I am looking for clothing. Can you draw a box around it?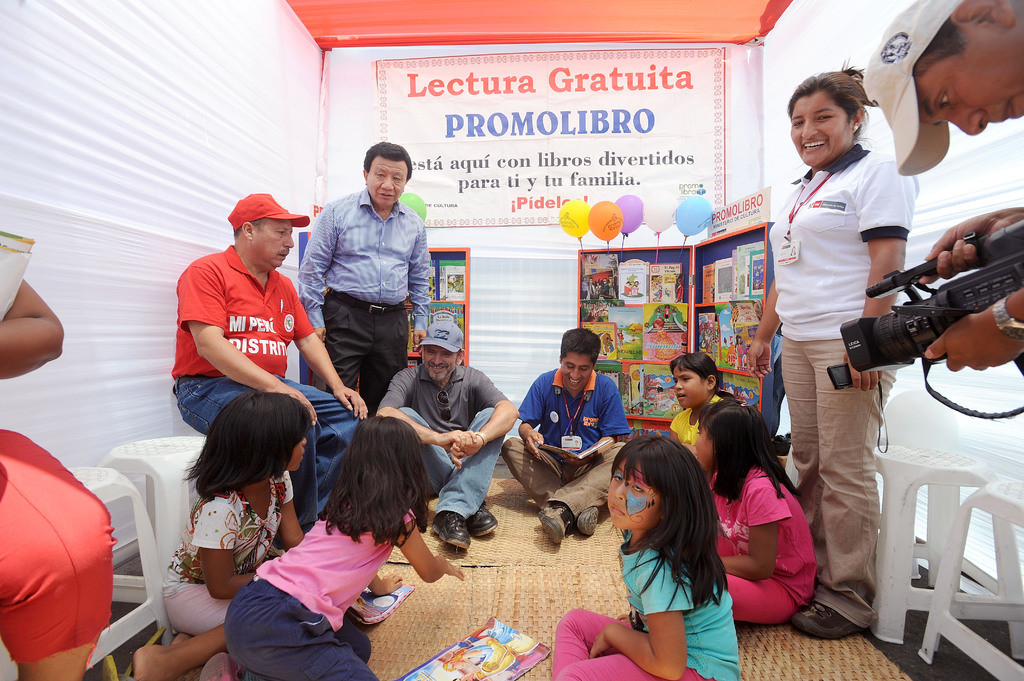
Sure, the bounding box is bbox(223, 507, 414, 680).
